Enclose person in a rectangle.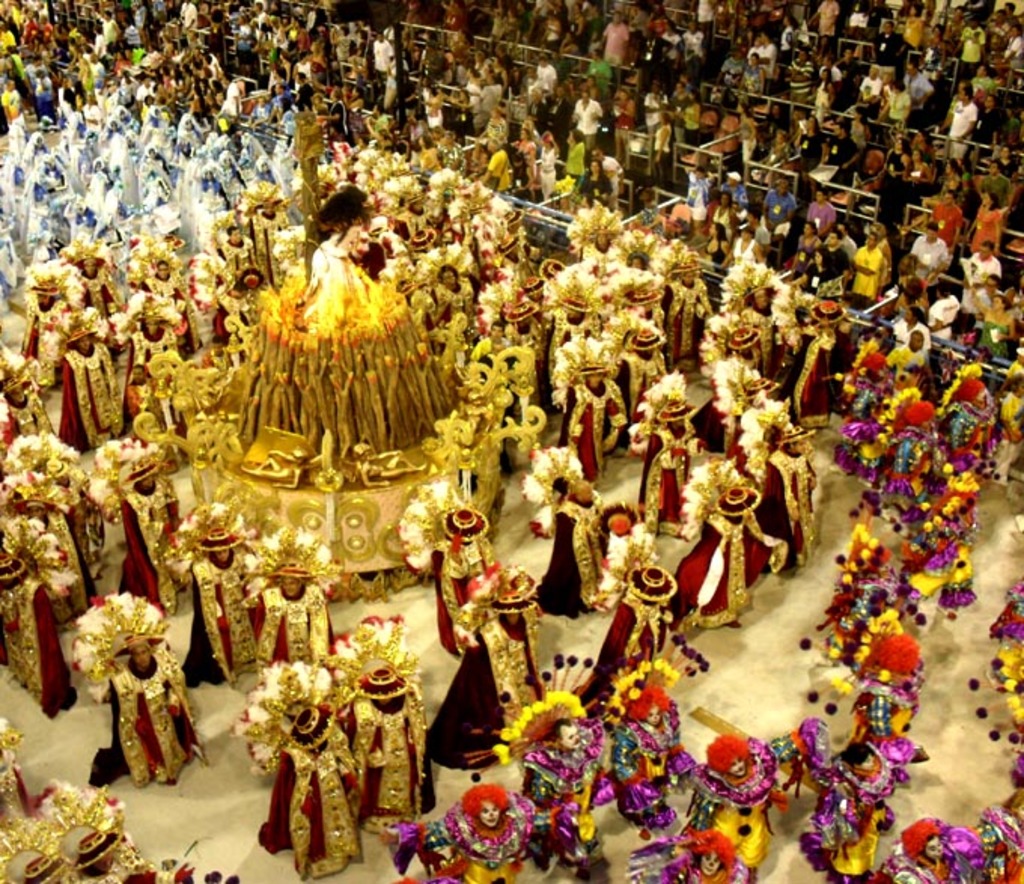
(571, 86, 619, 145).
